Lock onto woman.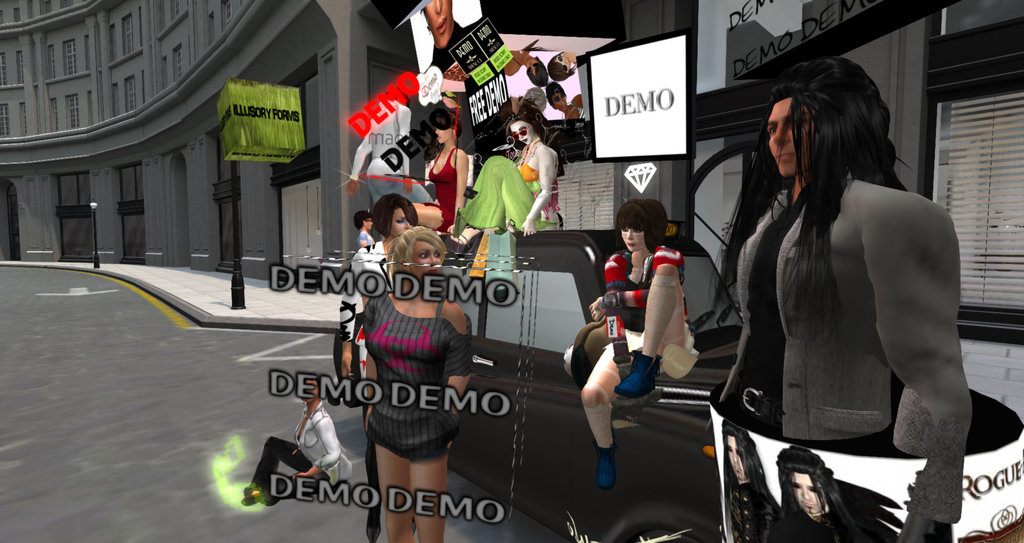
Locked: left=410, top=104, right=471, bottom=233.
